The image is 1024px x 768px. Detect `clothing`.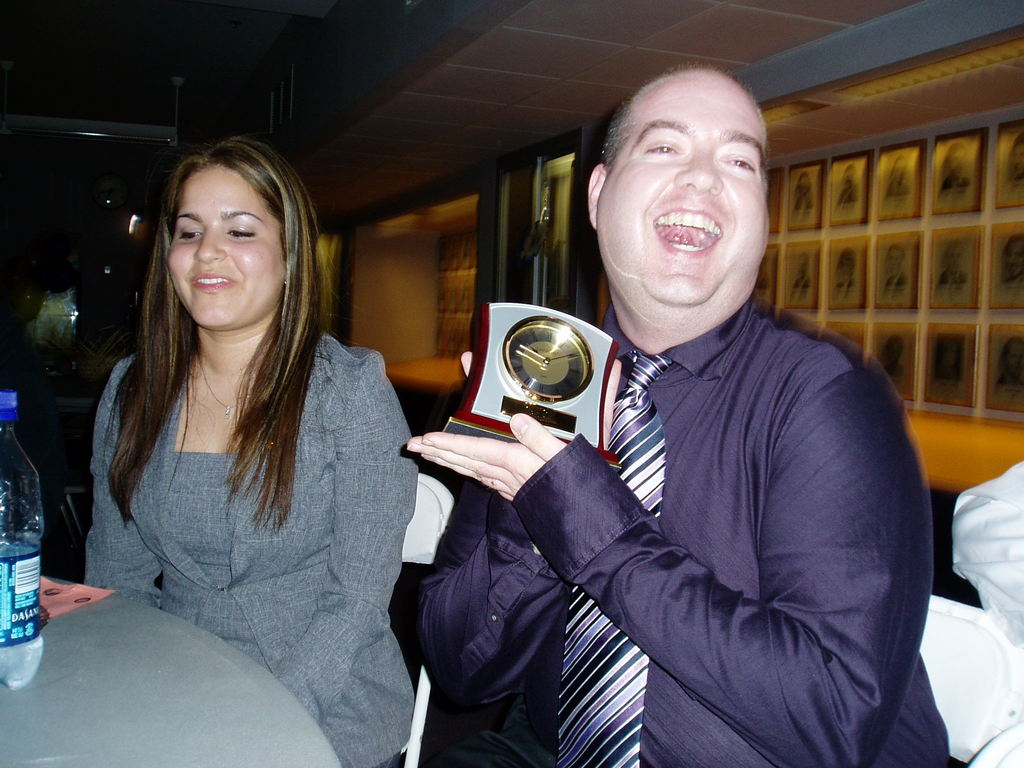
Detection: l=443, t=253, r=915, b=714.
